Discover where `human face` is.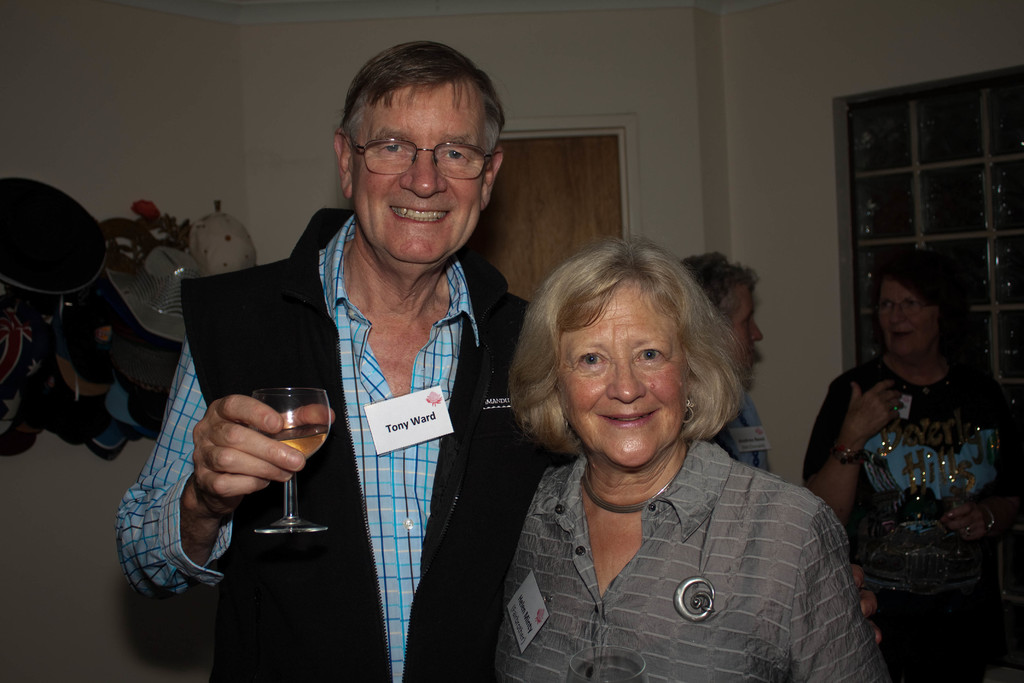
Discovered at [x1=877, y1=282, x2=941, y2=359].
